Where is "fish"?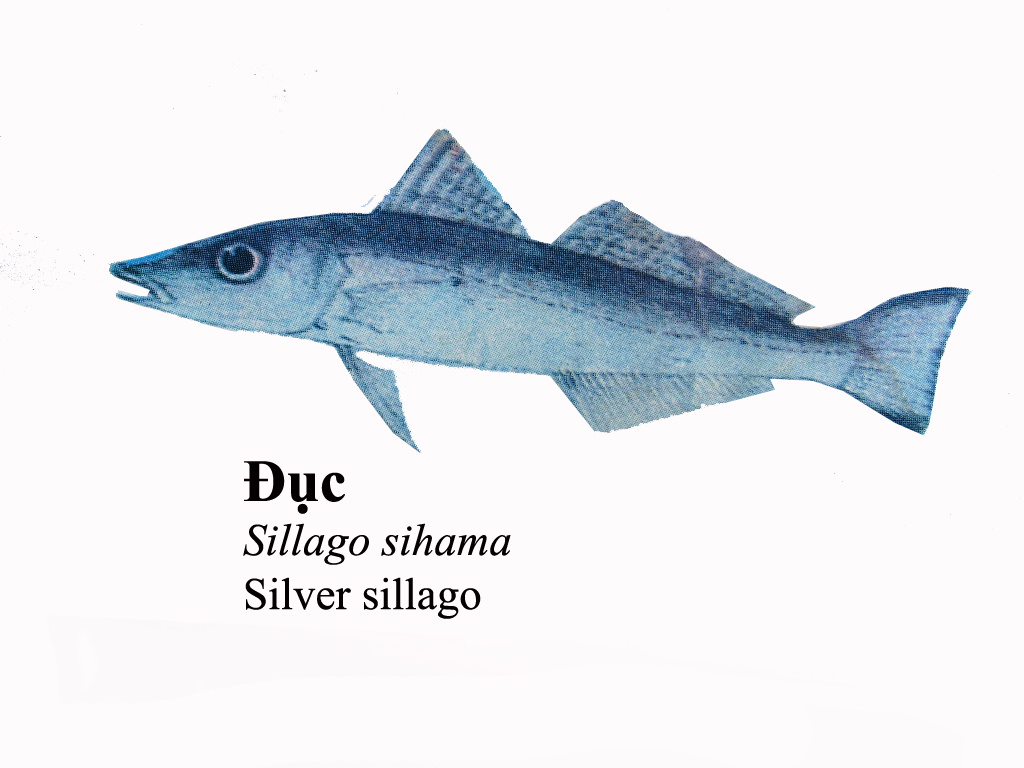
(79,147,964,469).
